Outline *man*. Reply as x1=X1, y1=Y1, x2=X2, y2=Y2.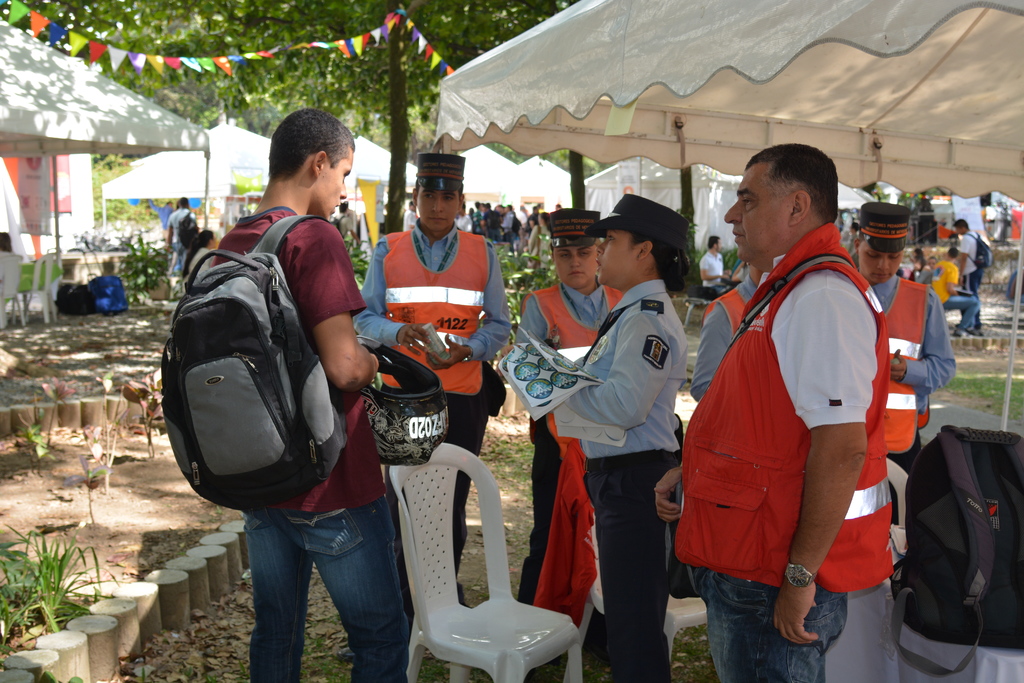
x1=931, y1=246, x2=980, y2=336.
